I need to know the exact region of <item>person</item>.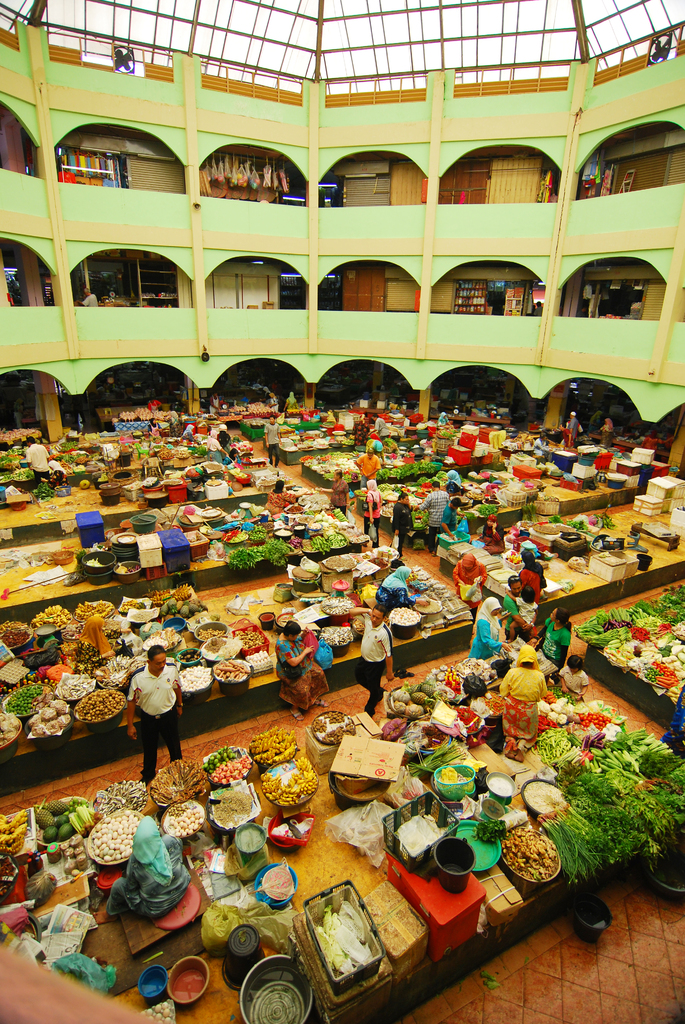
Region: 389, 496, 413, 556.
